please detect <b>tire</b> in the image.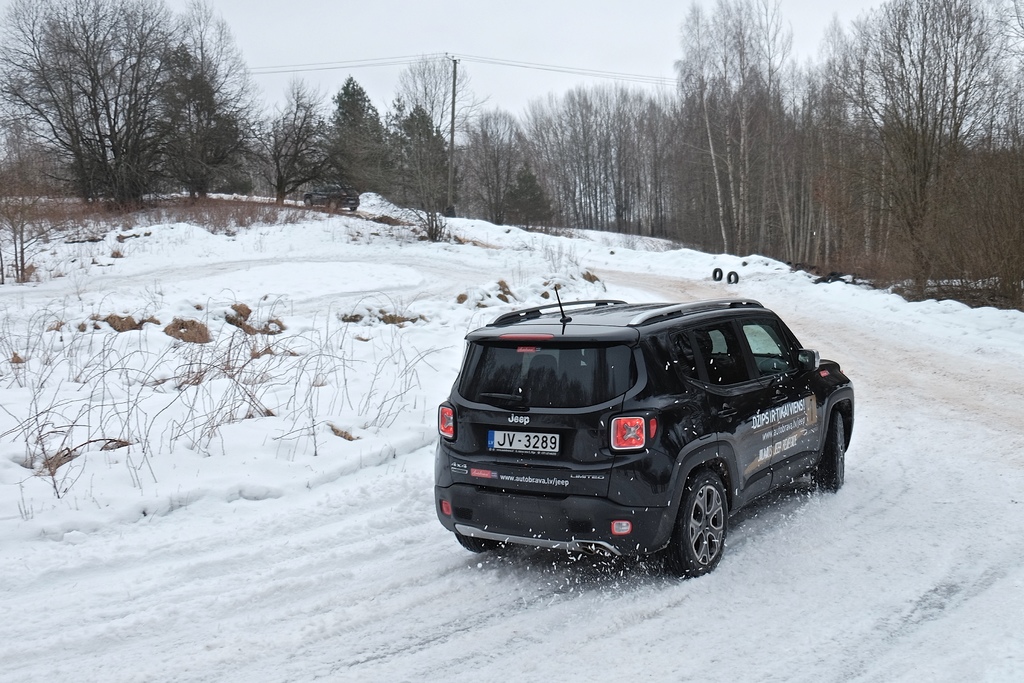
l=458, t=535, r=501, b=554.
